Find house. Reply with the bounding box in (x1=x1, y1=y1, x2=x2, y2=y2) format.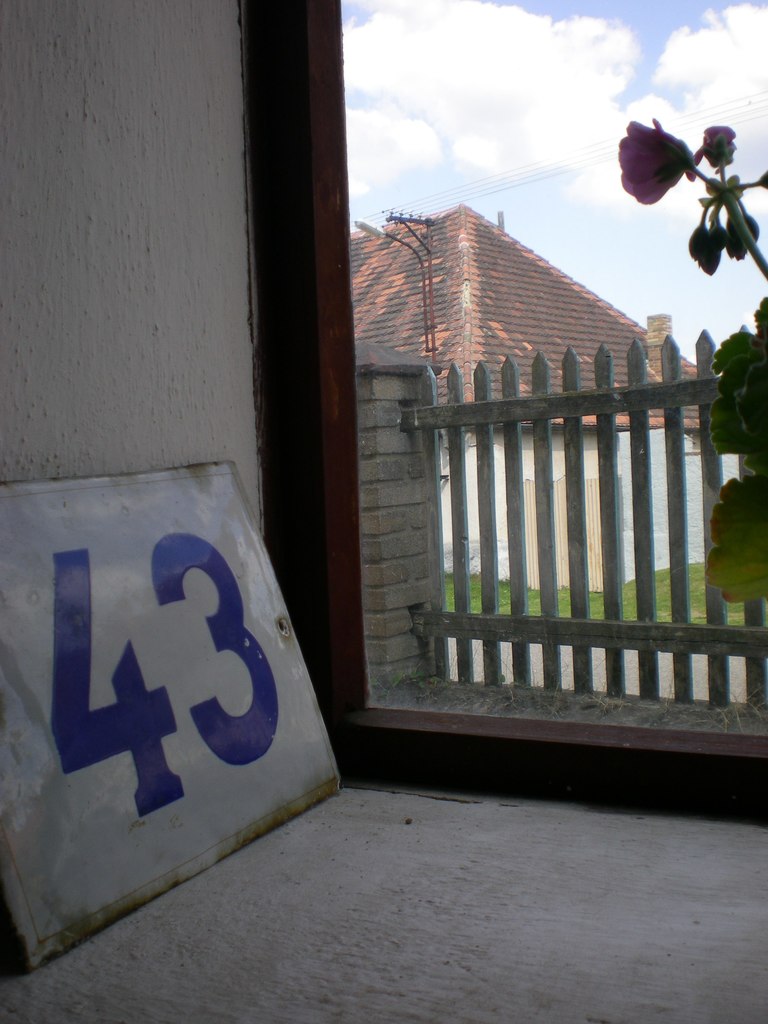
(x1=351, y1=203, x2=711, y2=588).
